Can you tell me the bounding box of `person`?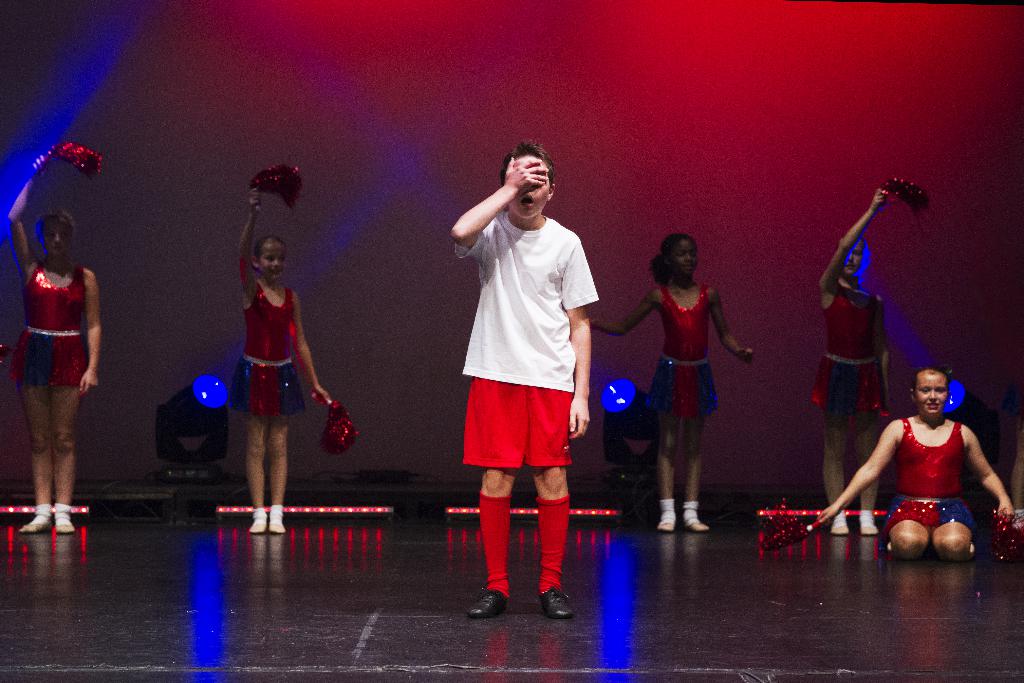
814, 188, 893, 539.
